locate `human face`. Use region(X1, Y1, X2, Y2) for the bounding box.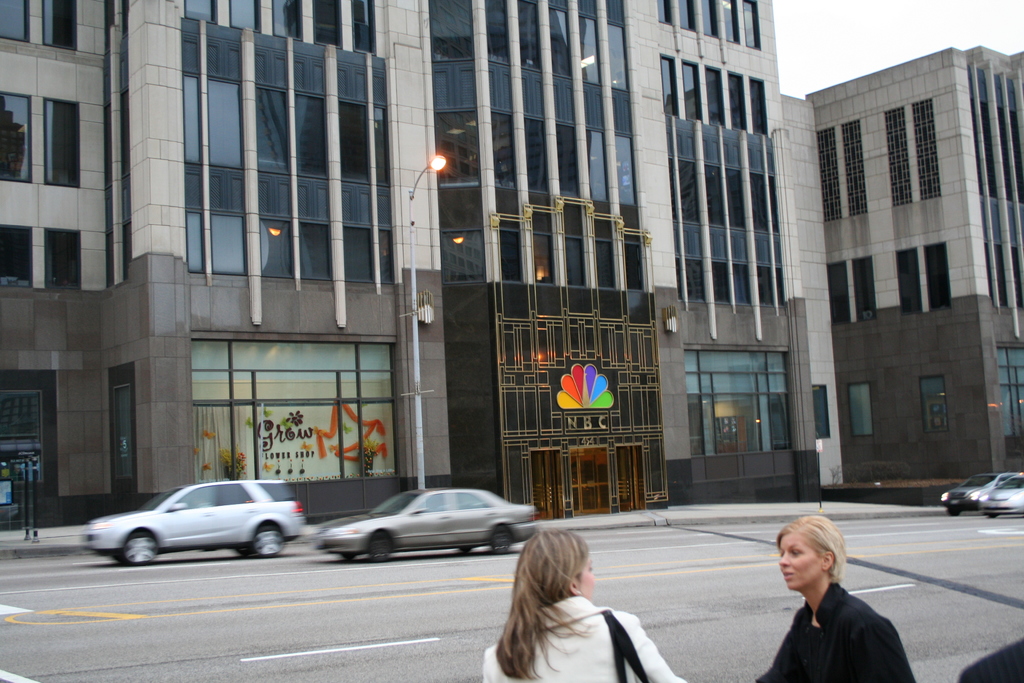
region(777, 538, 820, 589).
